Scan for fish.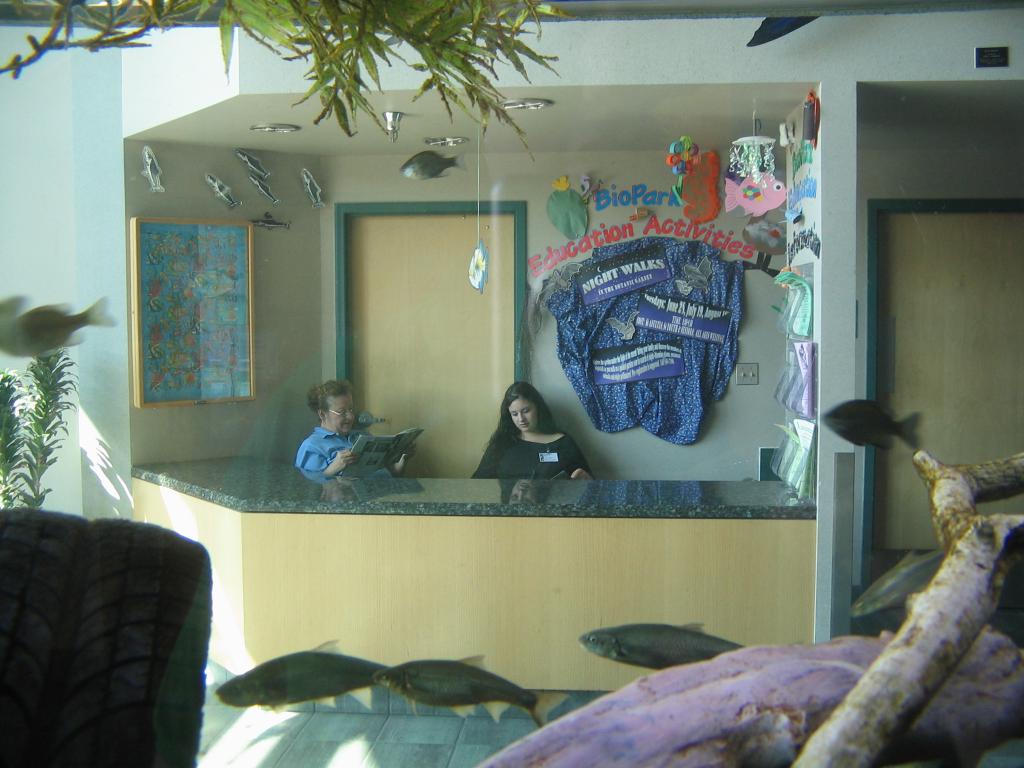
Scan result: [x1=373, y1=648, x2=572, y2=728].
